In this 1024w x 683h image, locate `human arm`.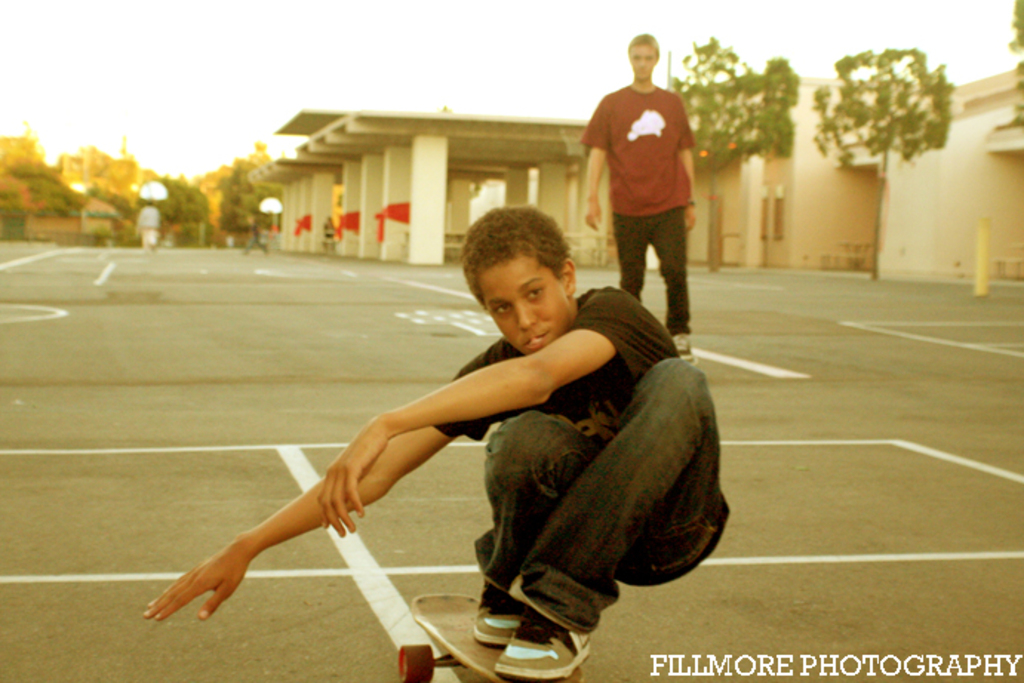
Bounding box: box(139, 356, 516, 624).
